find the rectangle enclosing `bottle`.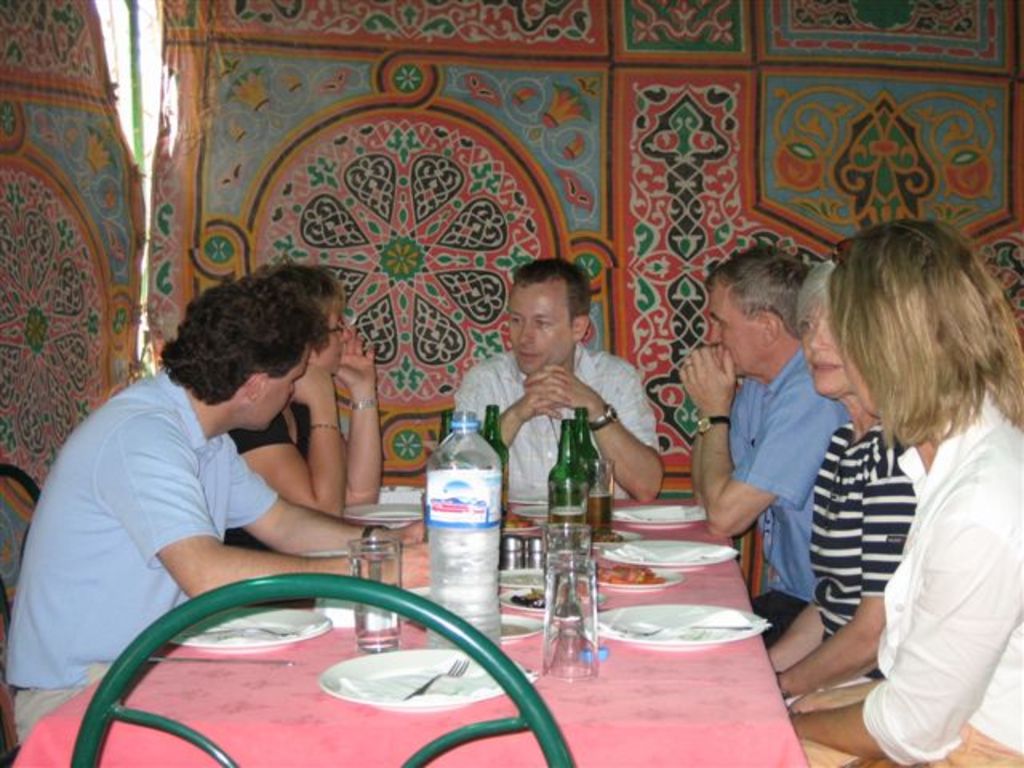
crop(480, 400, 501, 466).
